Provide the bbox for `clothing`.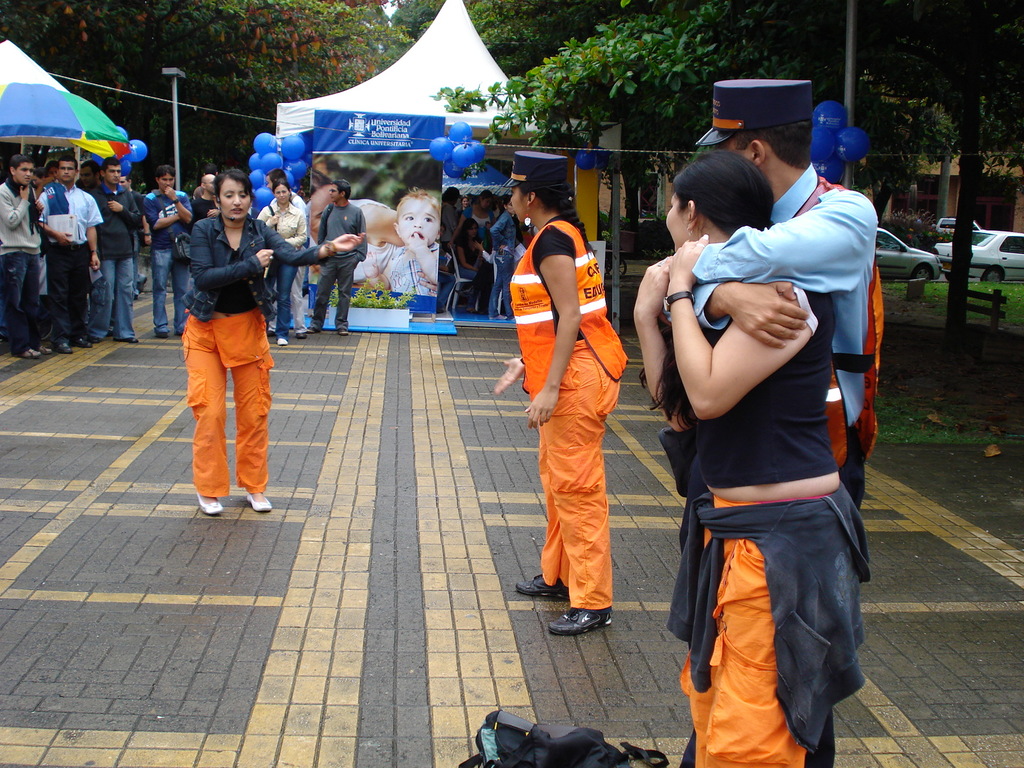
180/209/324/499.
